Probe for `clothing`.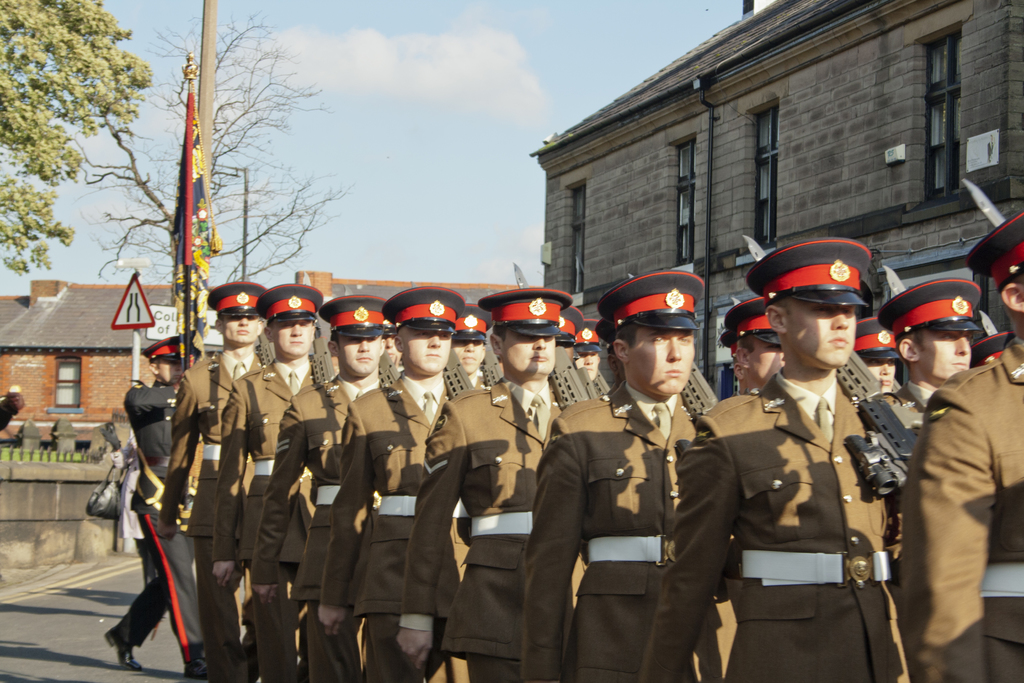
Probe result: {"x1": 634, "y1": 357, "x2": 919, "y2": 682}.
